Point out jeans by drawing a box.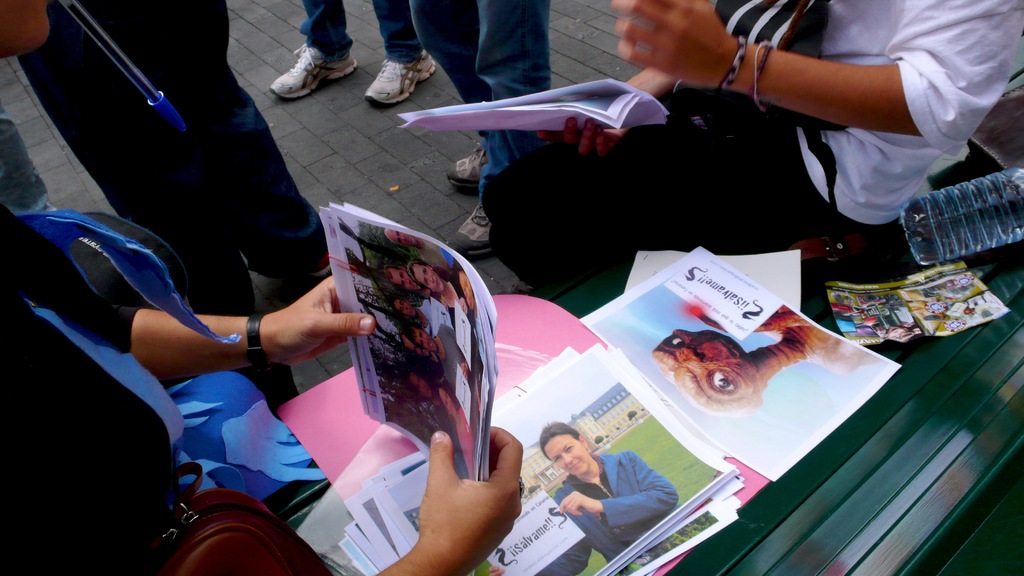
select_region(406, 0, 547, 205).
